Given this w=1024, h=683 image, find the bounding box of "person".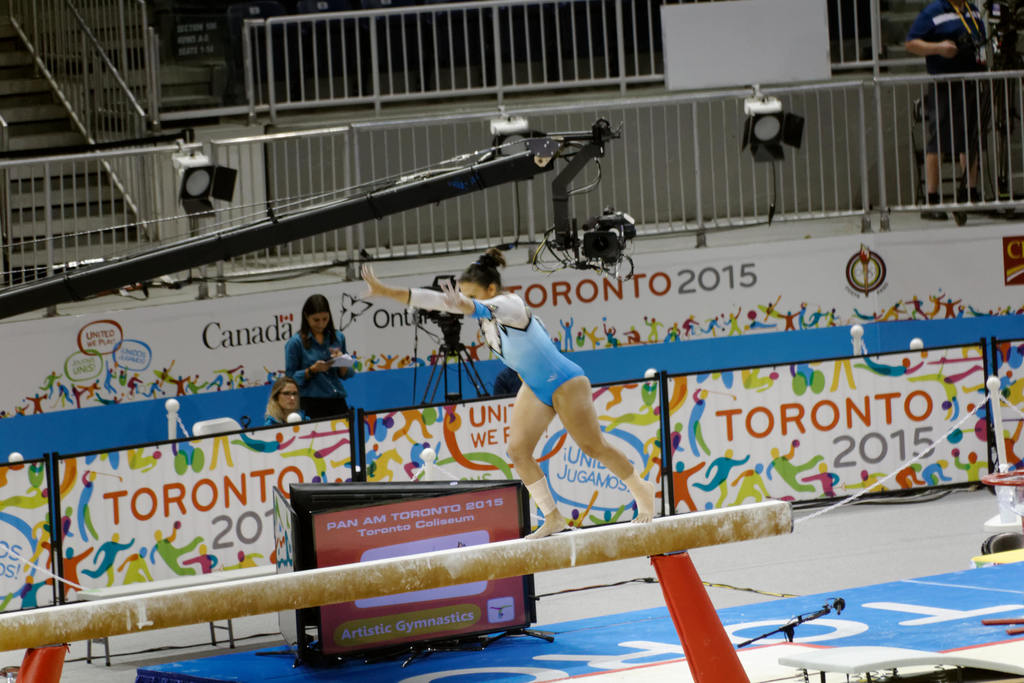
(left=369, top=243, right=660, bottom=549).
